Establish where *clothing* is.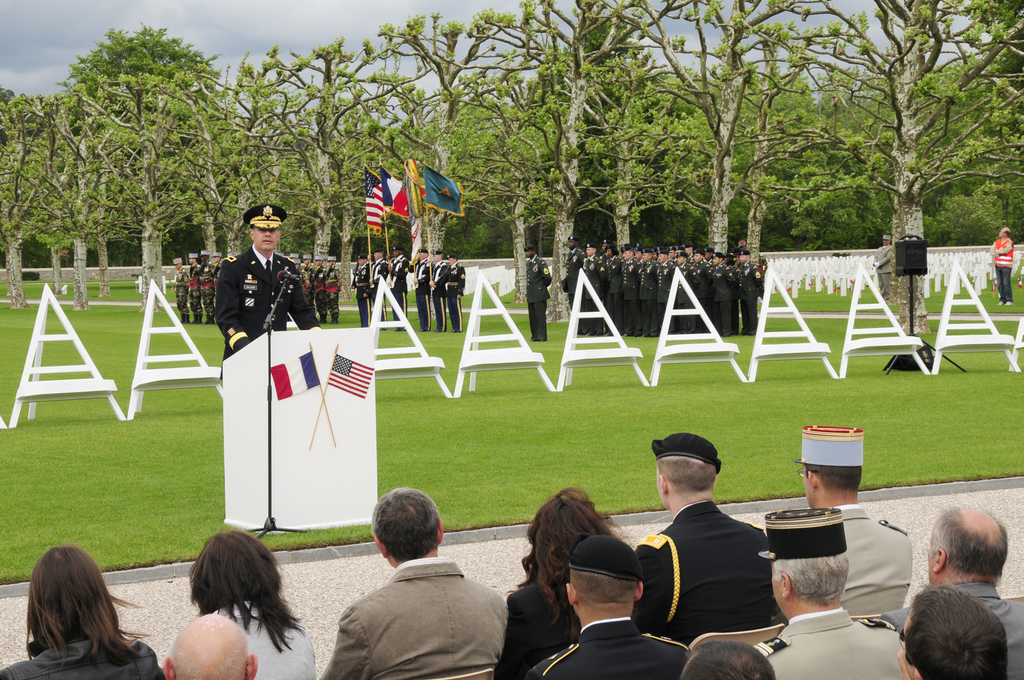
Established at BBox(888, 579, 1023, 679).
